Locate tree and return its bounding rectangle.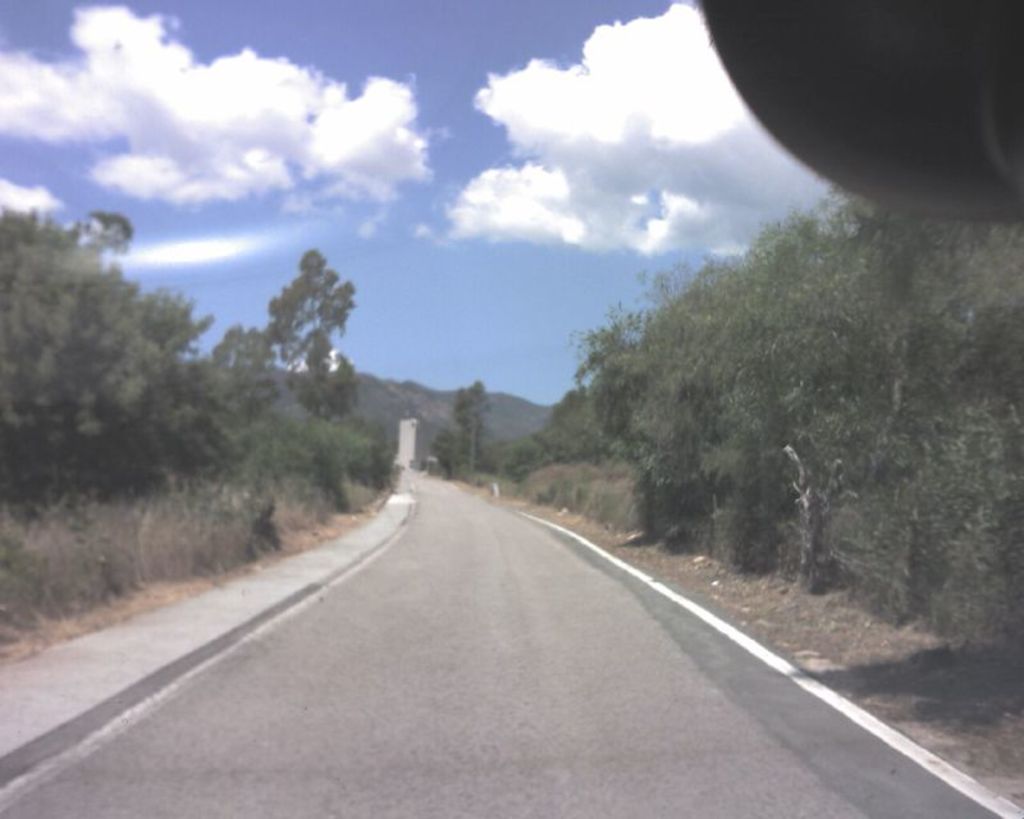
box(247, 237, 352, 370).
